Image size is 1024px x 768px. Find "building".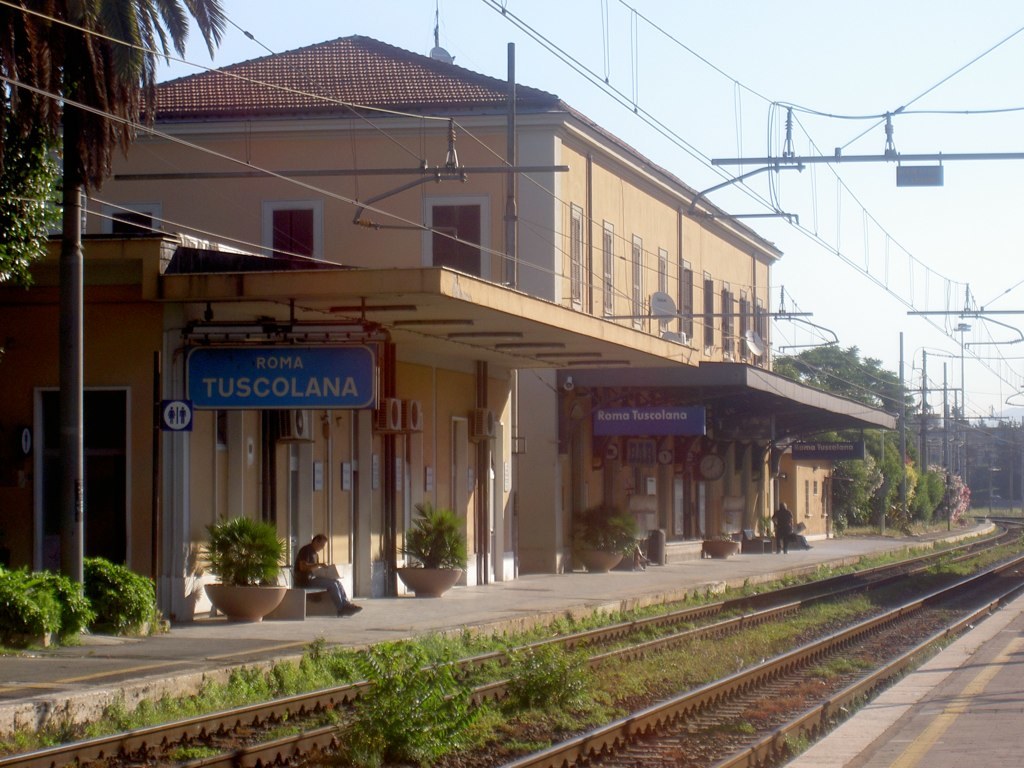
{"x1": 49, "y1": 36, "x2": 904, "y2": 623}.
